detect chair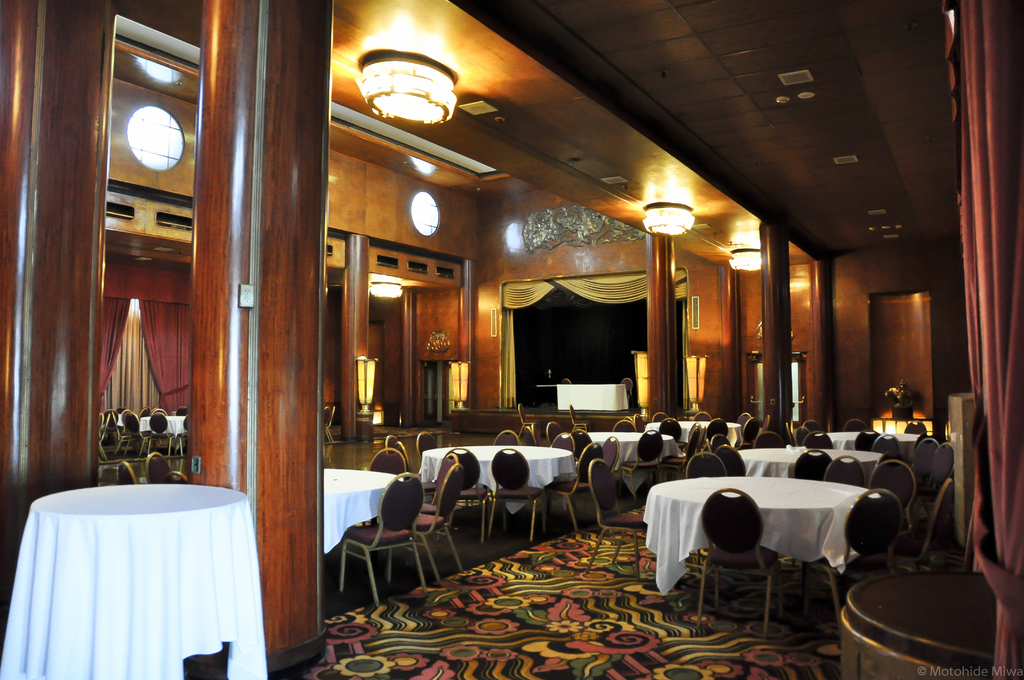
select_region(145, 454, 169, 487)
